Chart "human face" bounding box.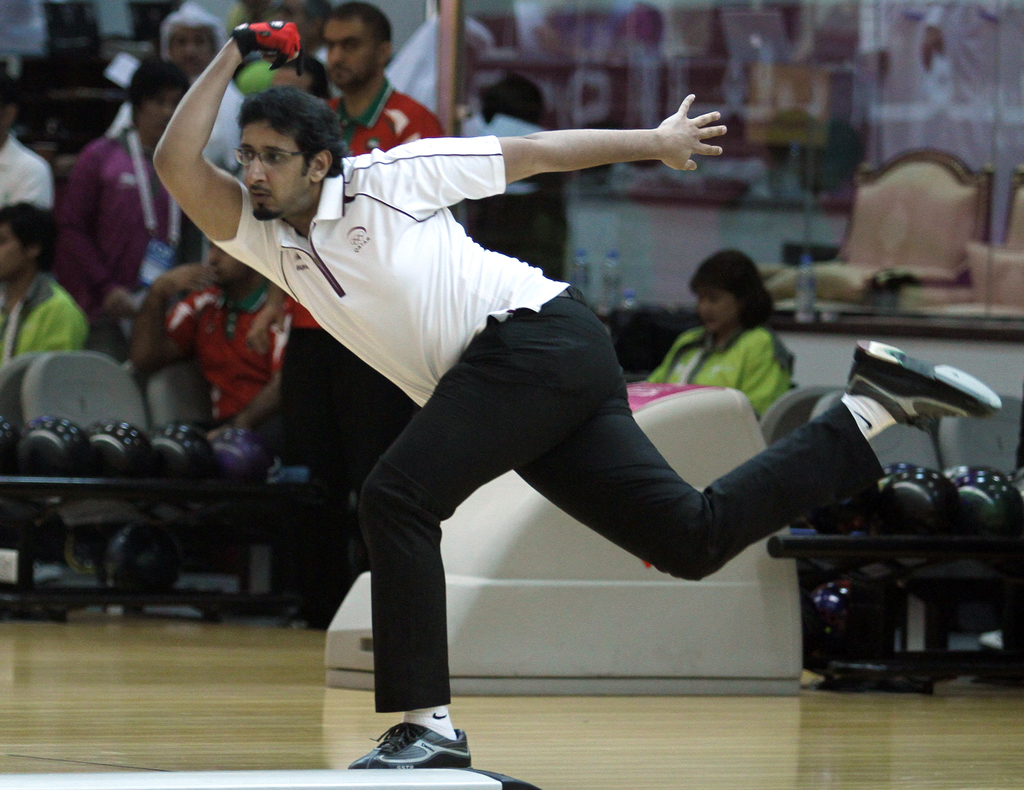
Charted: <region>205, 240, 243, 282</region>.
